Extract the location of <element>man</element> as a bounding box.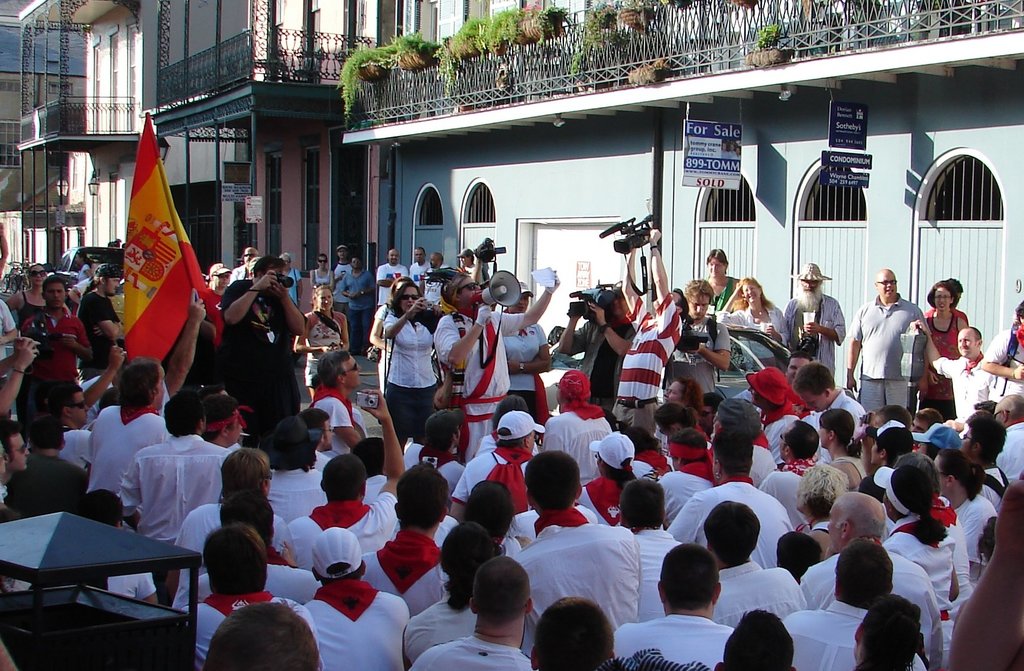
925/276/970/321.
